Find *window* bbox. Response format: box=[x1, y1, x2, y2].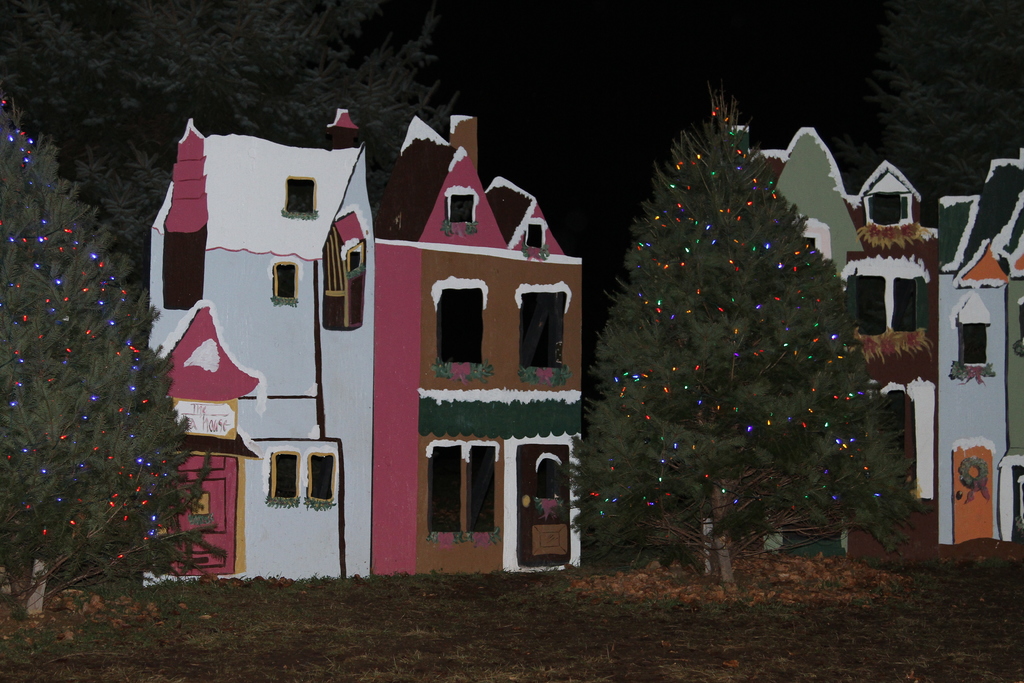
box=[443, 184, 479, 229].
